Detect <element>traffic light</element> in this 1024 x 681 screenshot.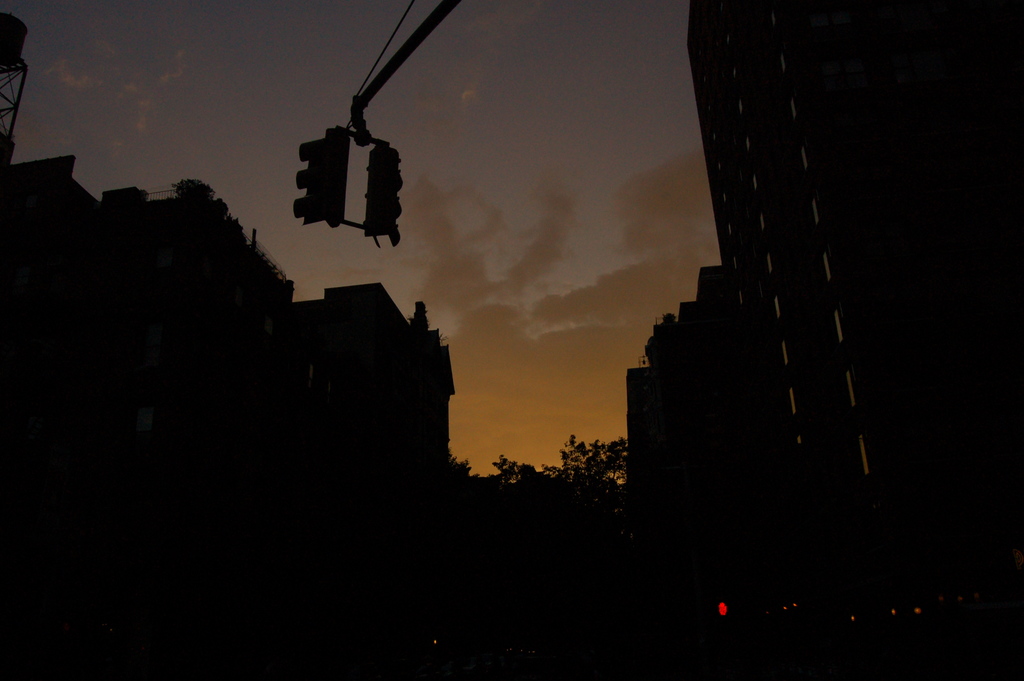
Detection: Rect(365, 142, 402, 248).
